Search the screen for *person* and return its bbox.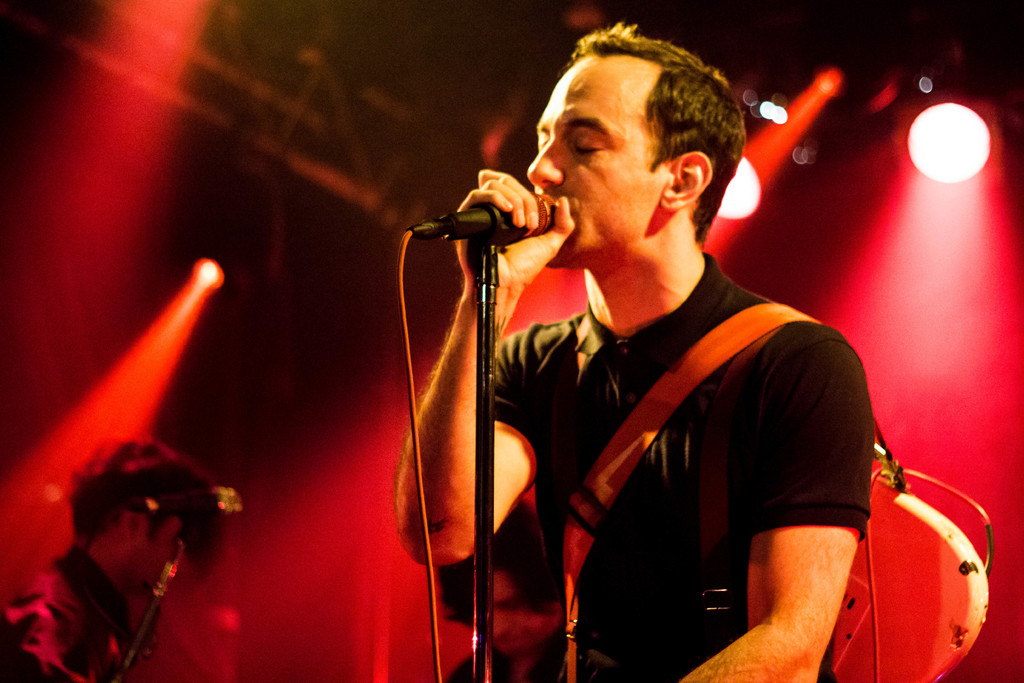
Found: [x1=0, y1=434, x2=221, y2=680].
